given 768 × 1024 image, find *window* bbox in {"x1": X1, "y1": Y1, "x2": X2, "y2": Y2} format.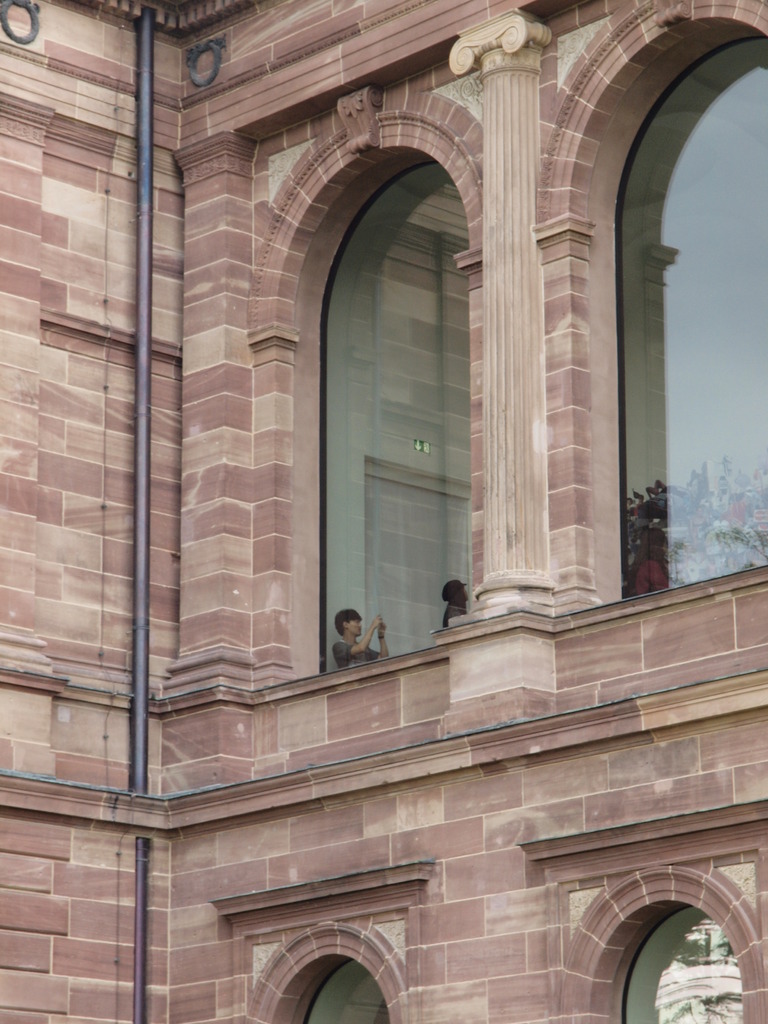
{"x1": 541, "y1": 0, "x2": 767, "y2": 622}.
